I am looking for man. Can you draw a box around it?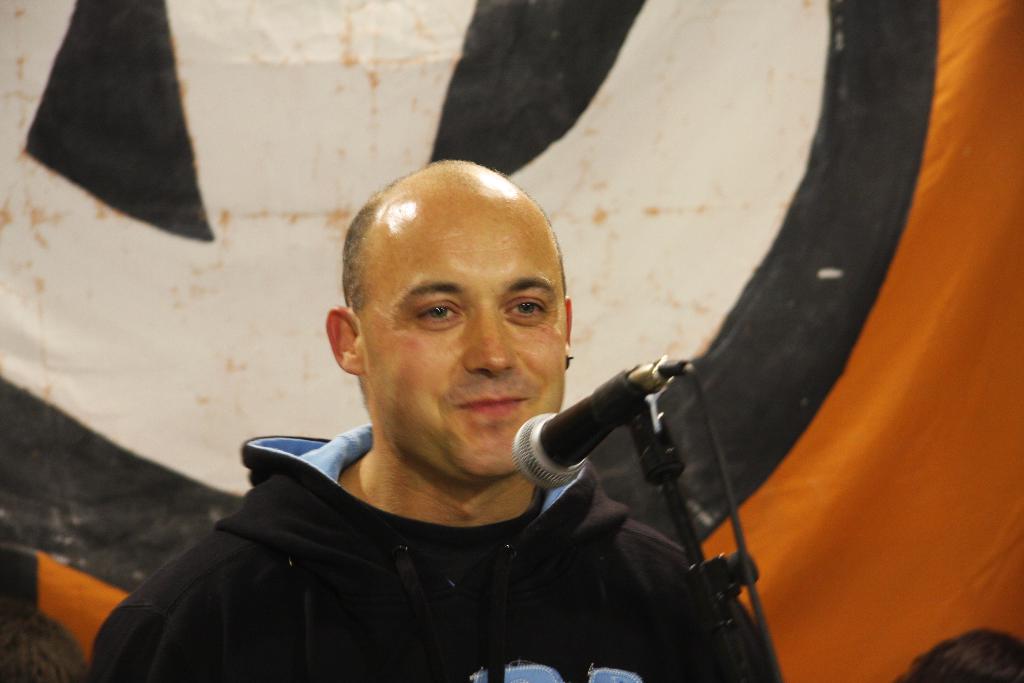
Sure, the bounding box is crop(891, 632, 1023, 682).
